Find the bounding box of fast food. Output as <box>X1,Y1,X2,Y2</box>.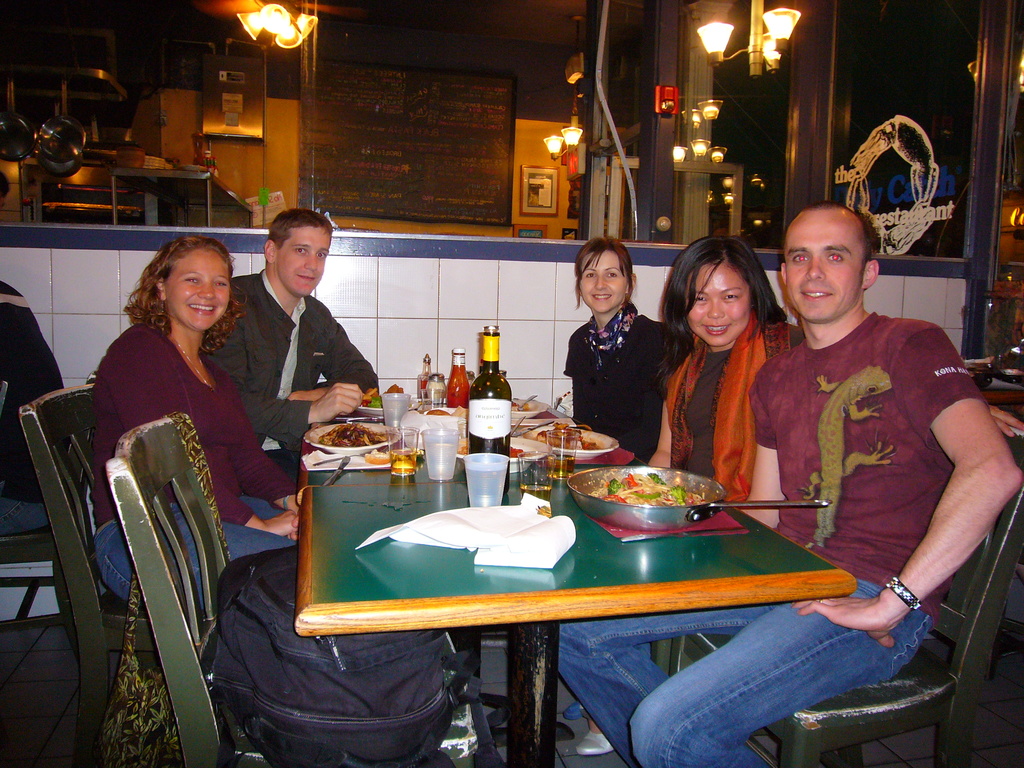
<box>579,471,700,508</box>.
